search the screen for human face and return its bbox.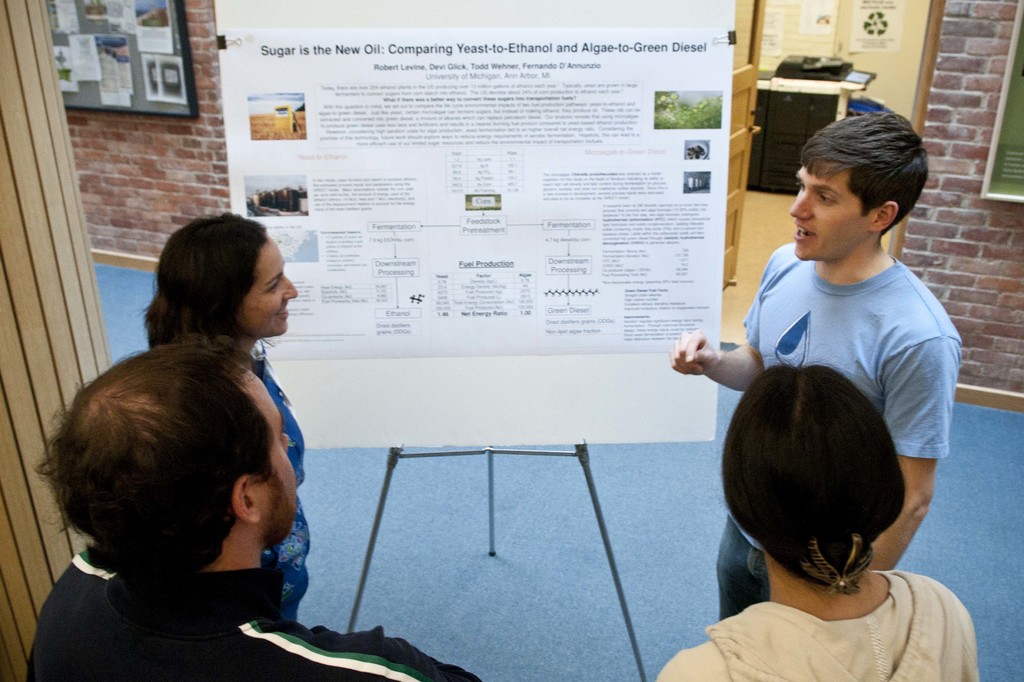
Found: select_region(248, 369, 300, 543).
